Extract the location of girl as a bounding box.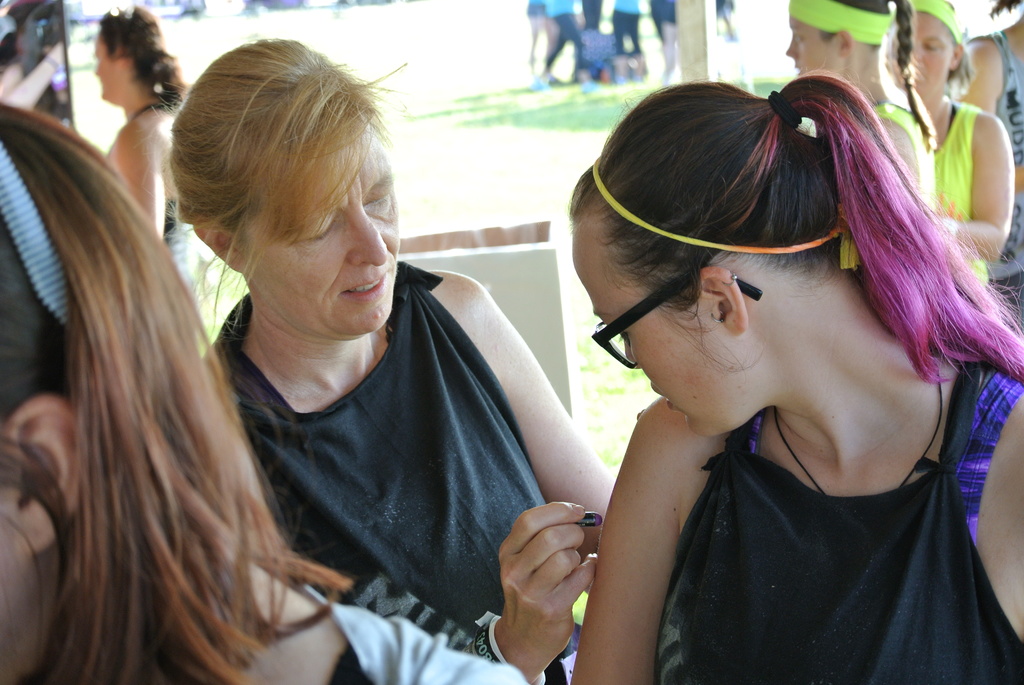
[x1=785, y1=0, x2=934, y2=212].
